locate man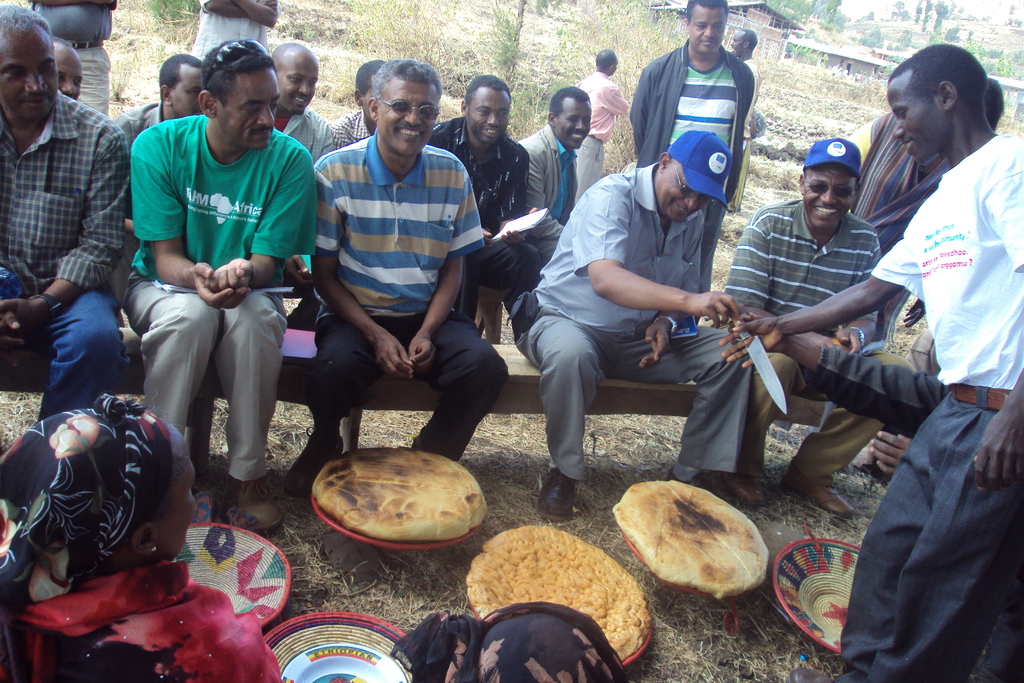
716, 40, 1023, 682
